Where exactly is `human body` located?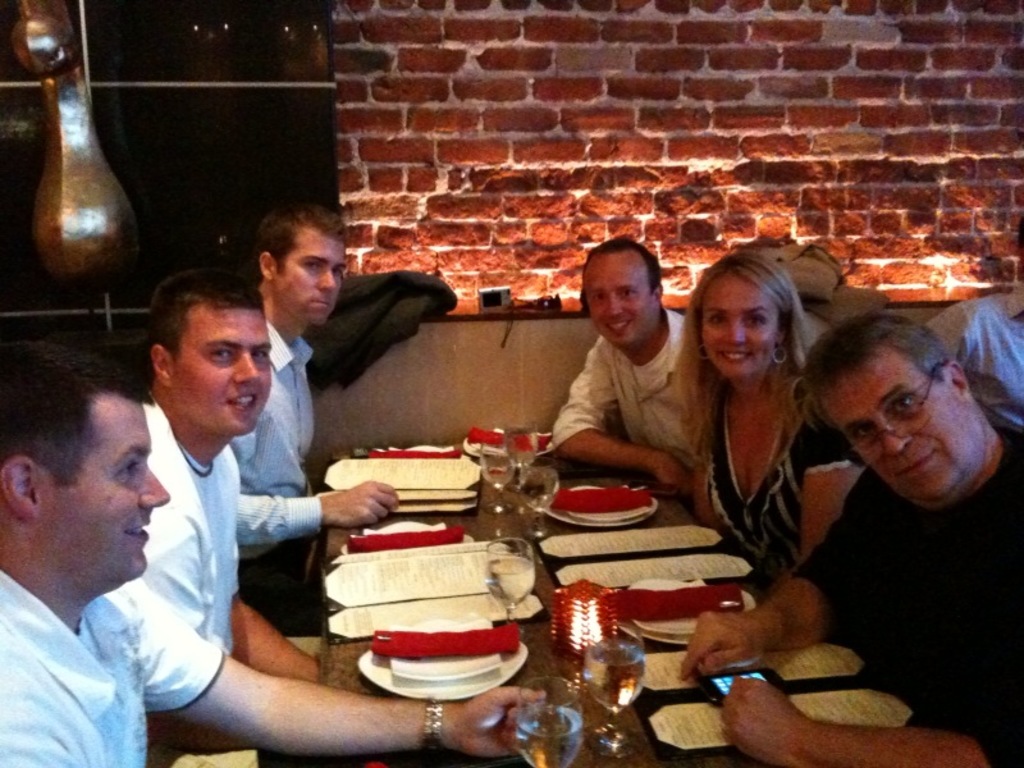
Its bounding box is [x1=681, y1=422, x2=1023, y2=767].
